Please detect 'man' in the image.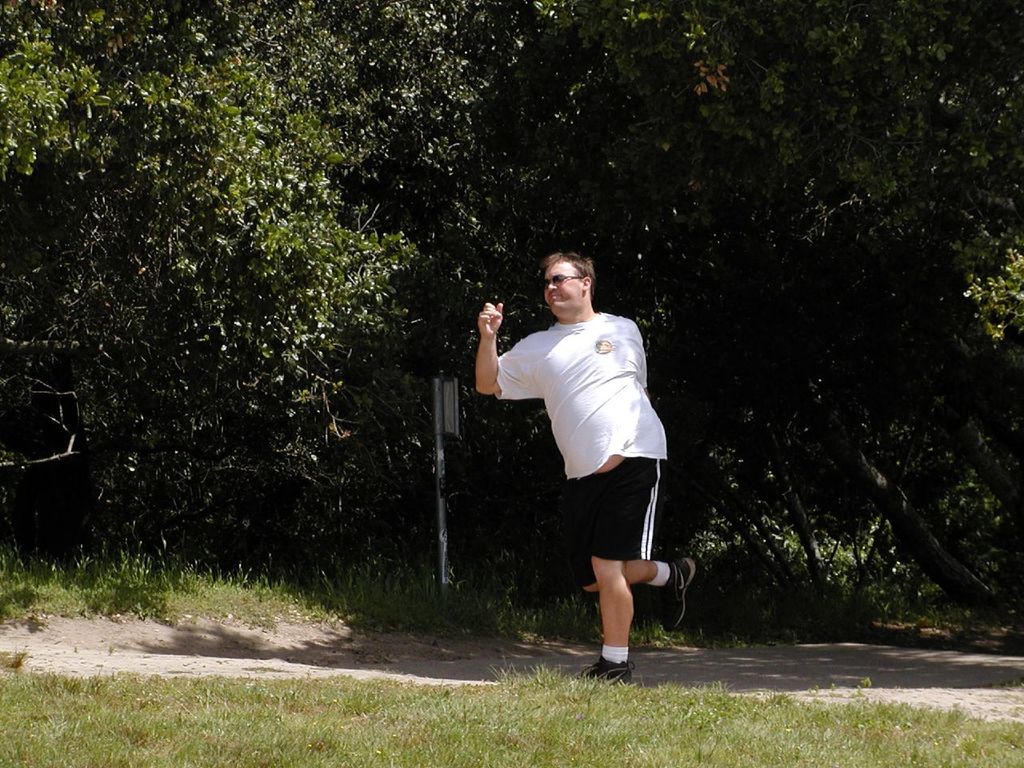
bbox=[470, 246, 702, 688].
